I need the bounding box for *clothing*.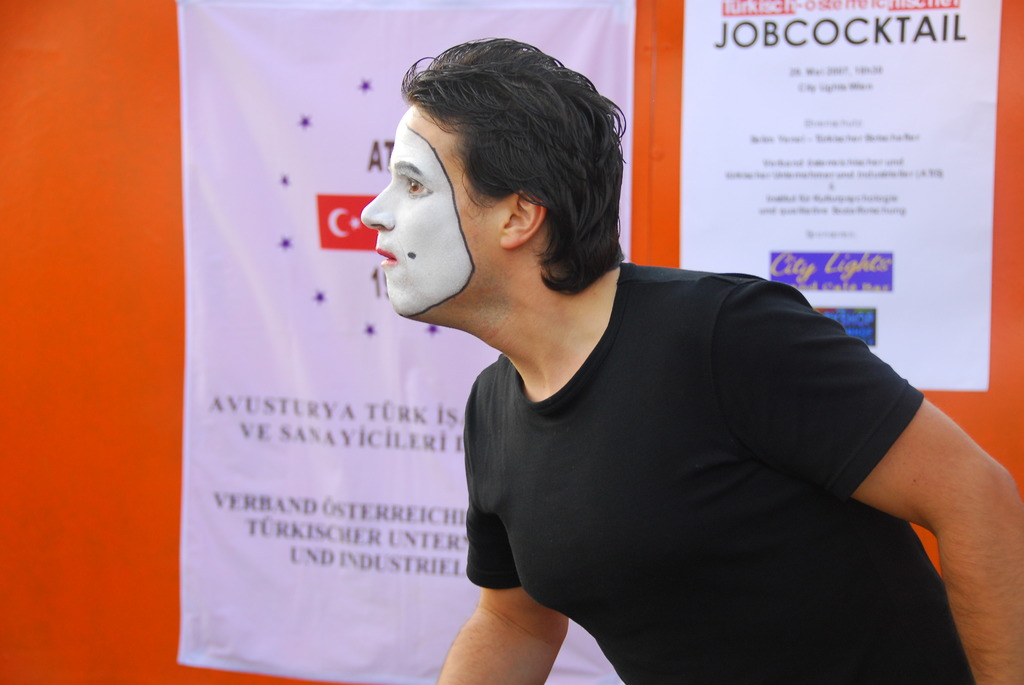
Here it is: rect(457, 265, 995, 684).
